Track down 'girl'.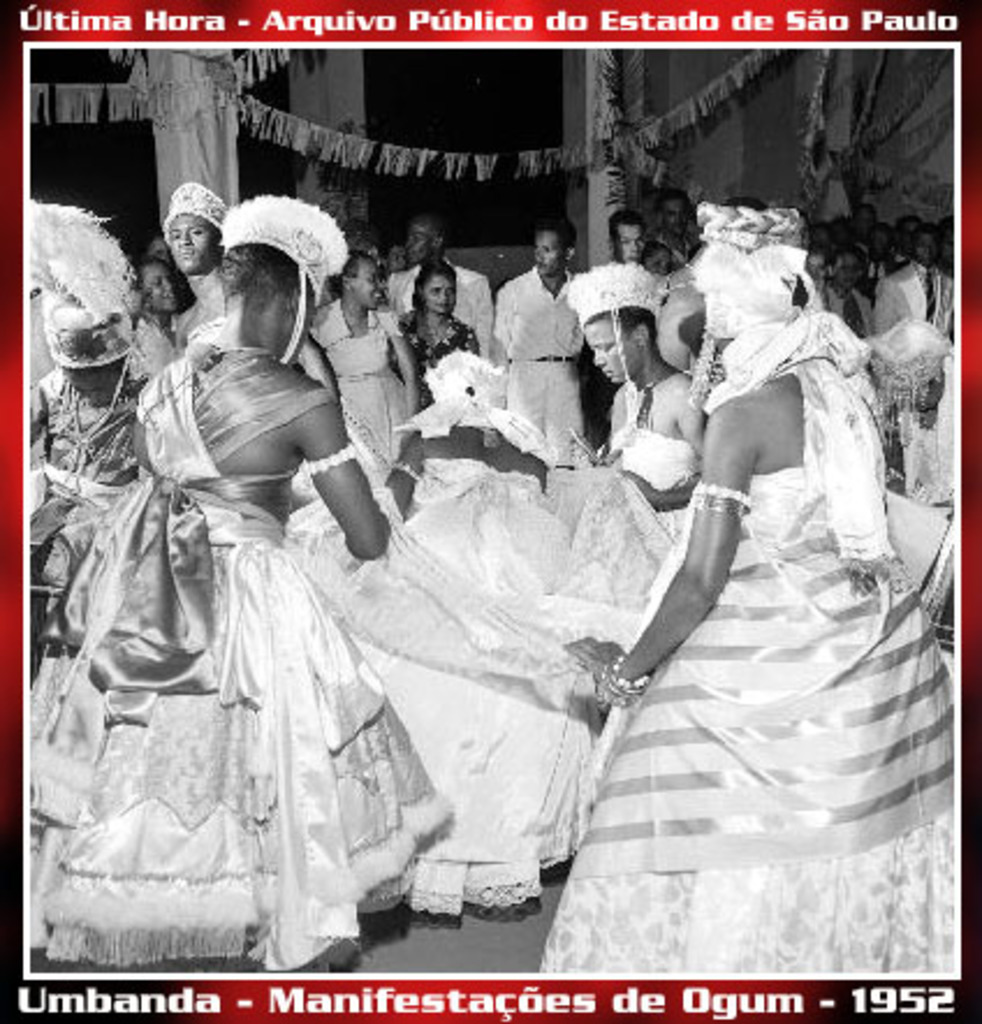
Tracked to region(123, 253, 183, 364).
